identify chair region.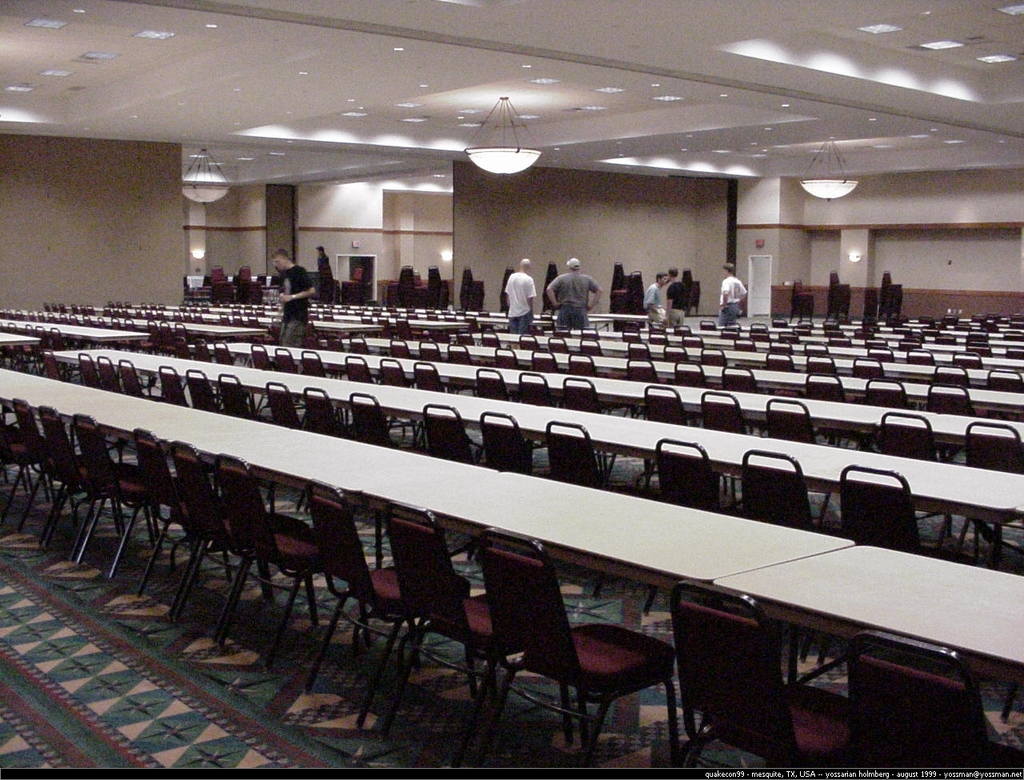
Region: x1=187, y1=364, x2=226, y2=409.
